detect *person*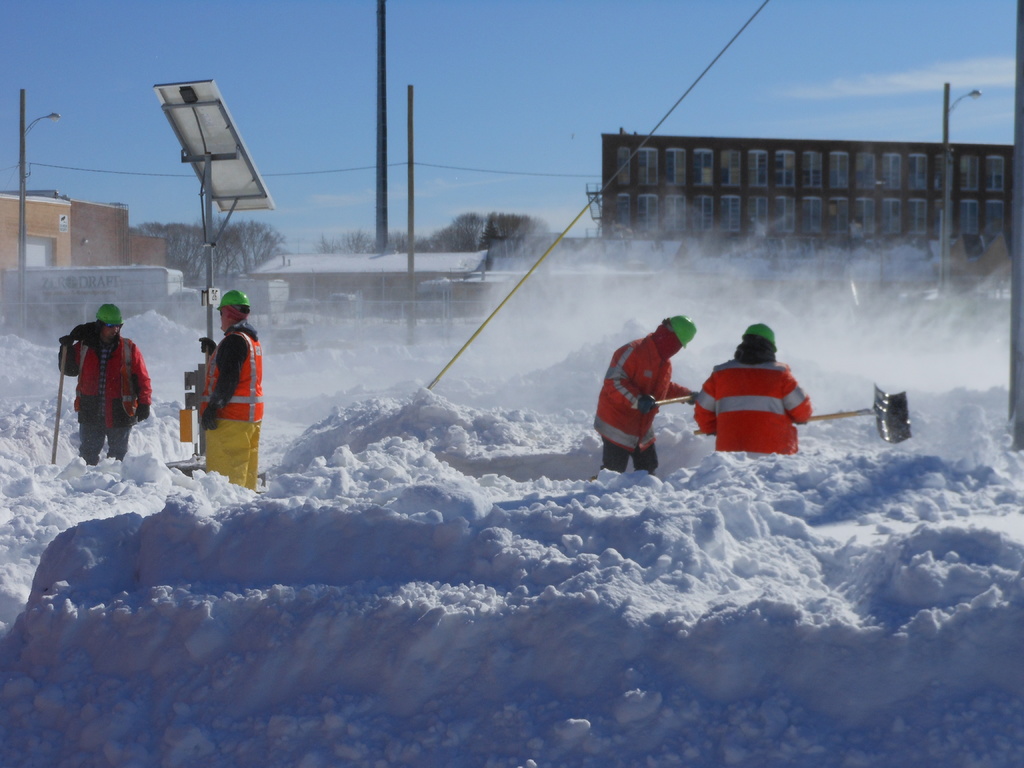
box=[196, 287, 264, 491]
